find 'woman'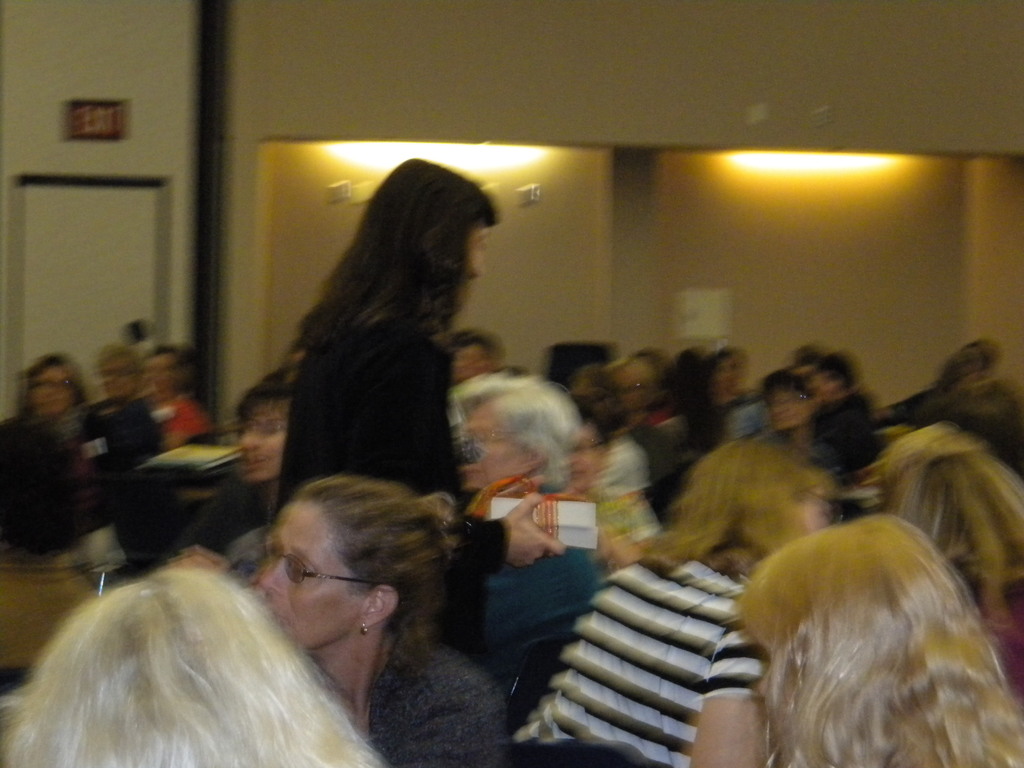
bbox(893, 345, 1023, 465)
